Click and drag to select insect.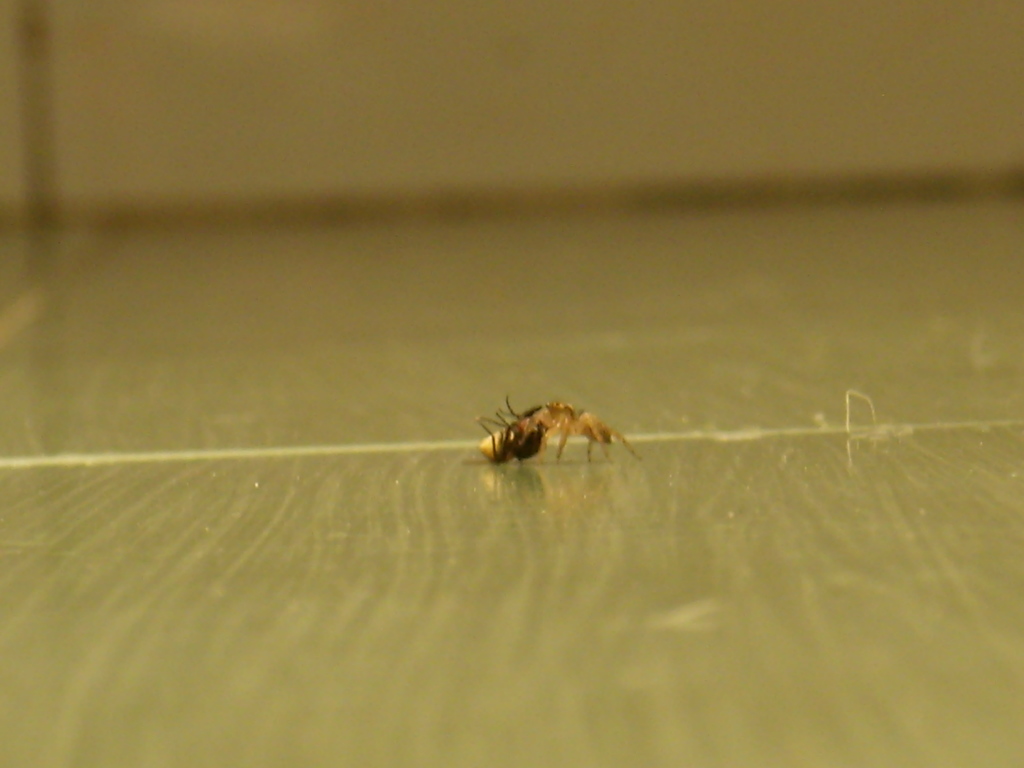
Selection: bbox(474, 392, 644, 471).
